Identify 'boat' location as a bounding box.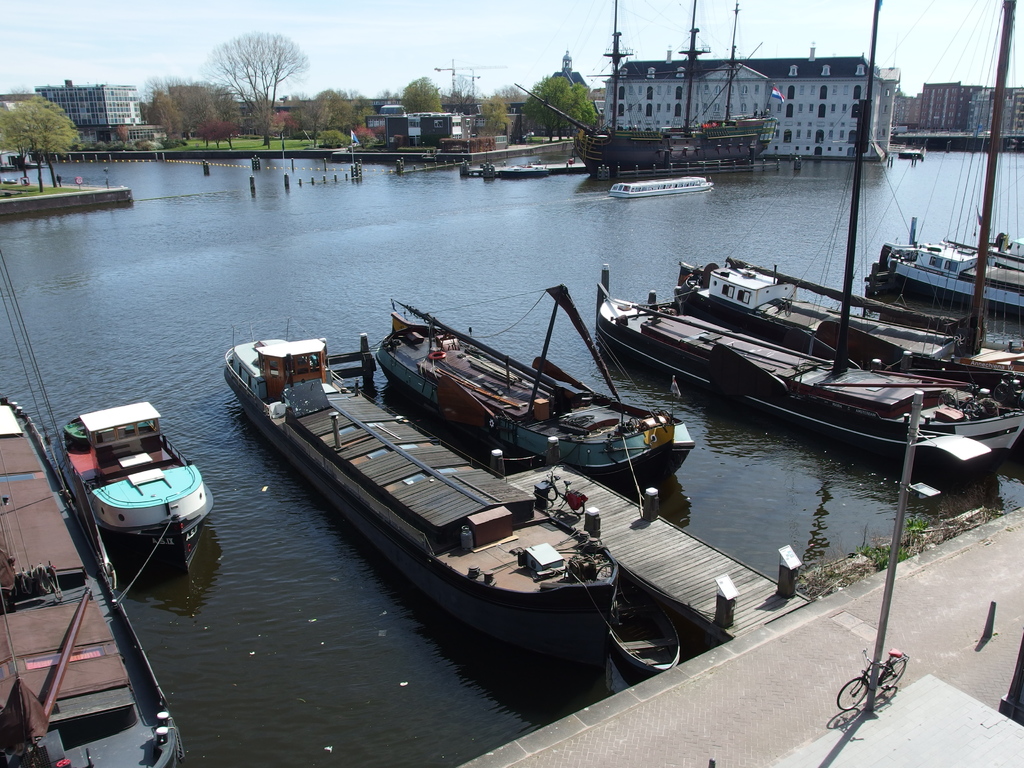
detection(514, 0, 772, 171).
